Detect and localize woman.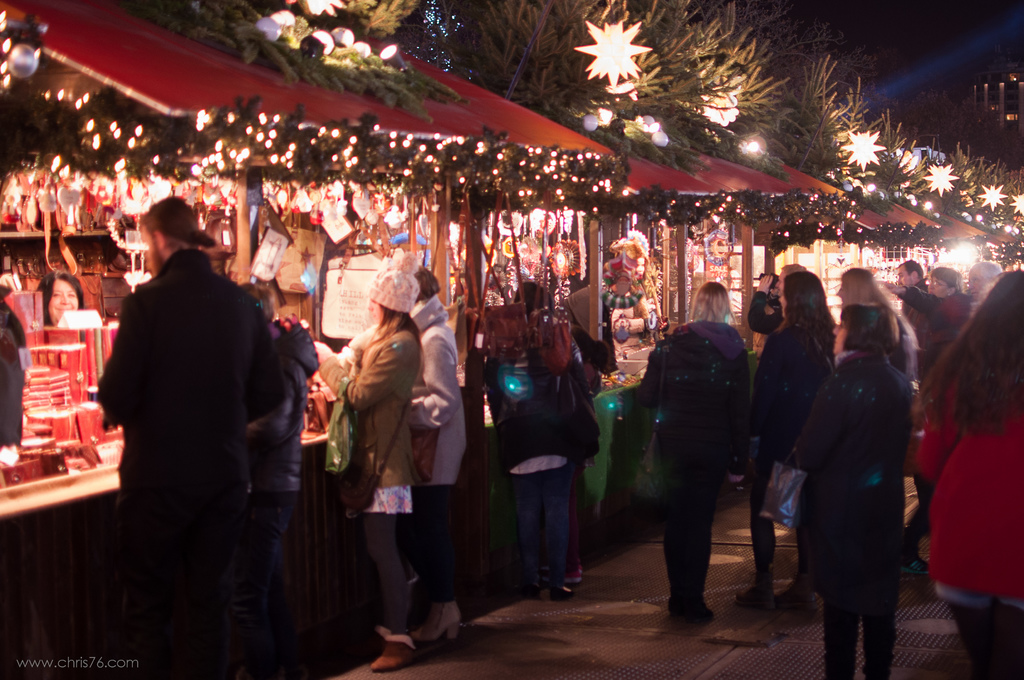
Localized at <region>314, 259, 424, 670</region>.
